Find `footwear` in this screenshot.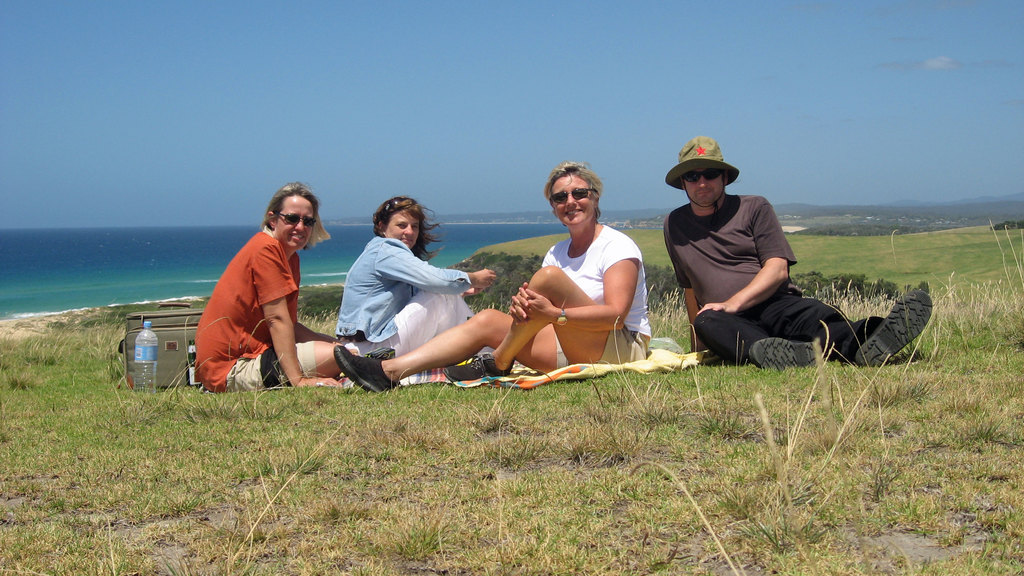
The bounding box for `footwear` is 328 335 397 387.
